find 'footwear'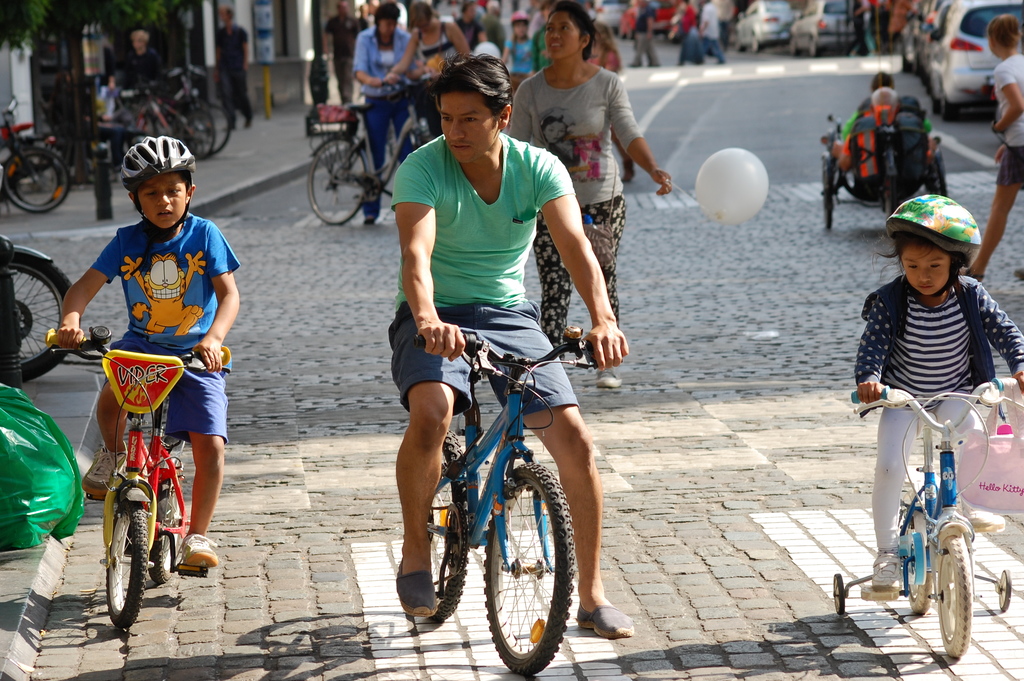
[593, 364, 623, 390]
